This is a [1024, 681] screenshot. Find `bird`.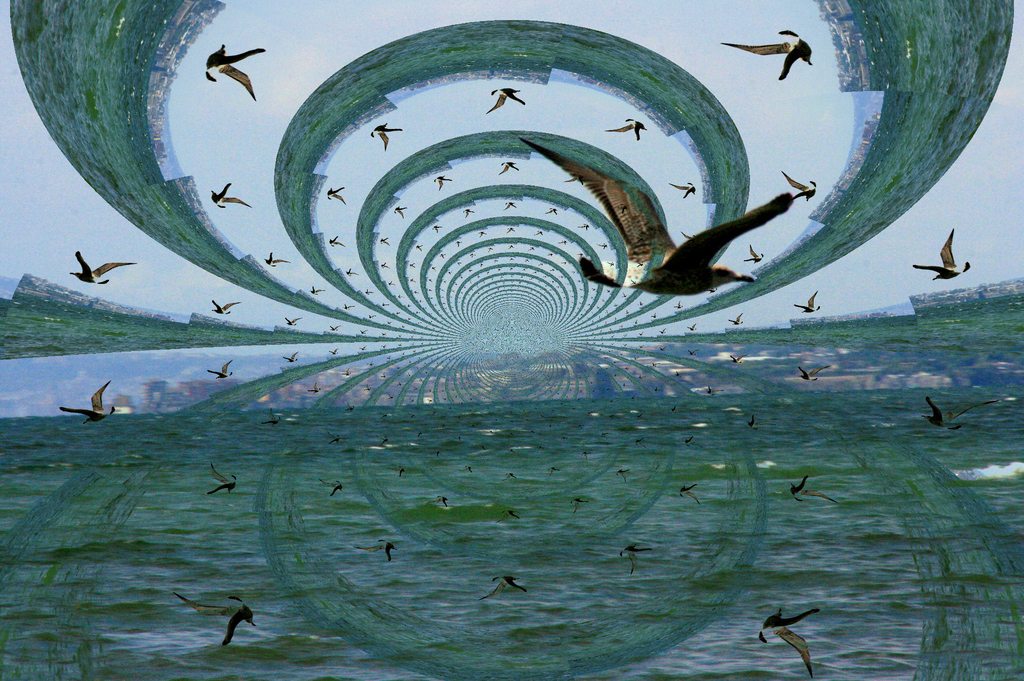
Bounding box: box=[68, 251, 135, 285].
